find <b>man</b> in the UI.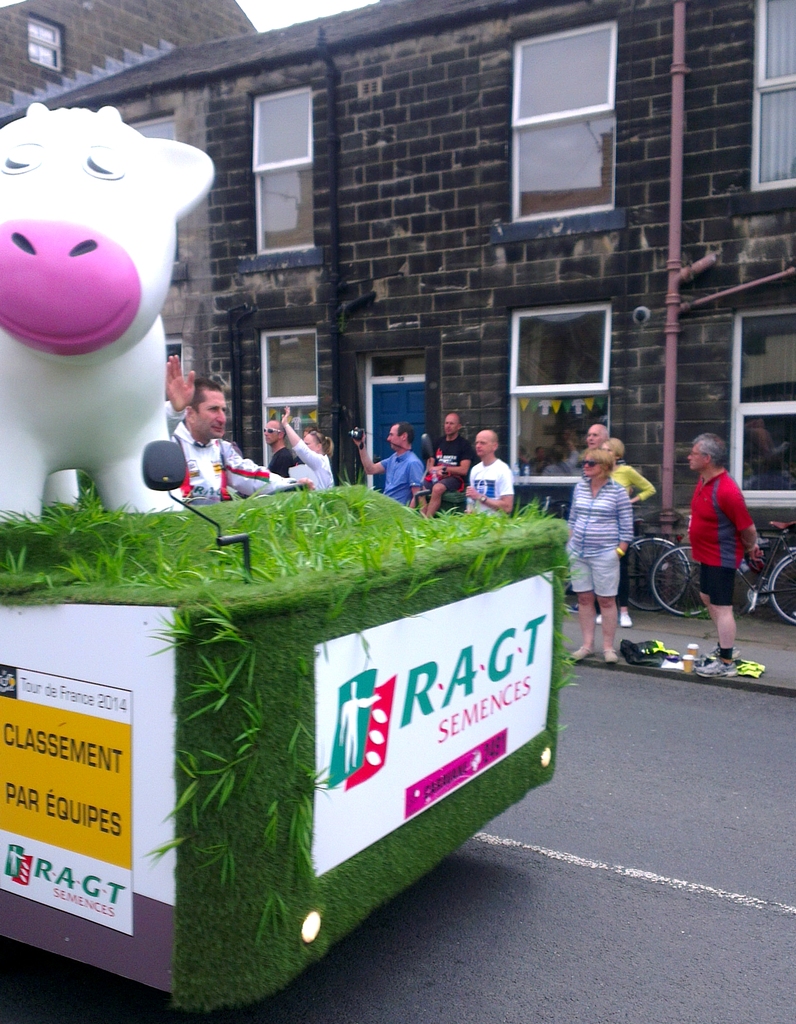
UI element at x1=260, y1=417, x2=289, y2=477.
